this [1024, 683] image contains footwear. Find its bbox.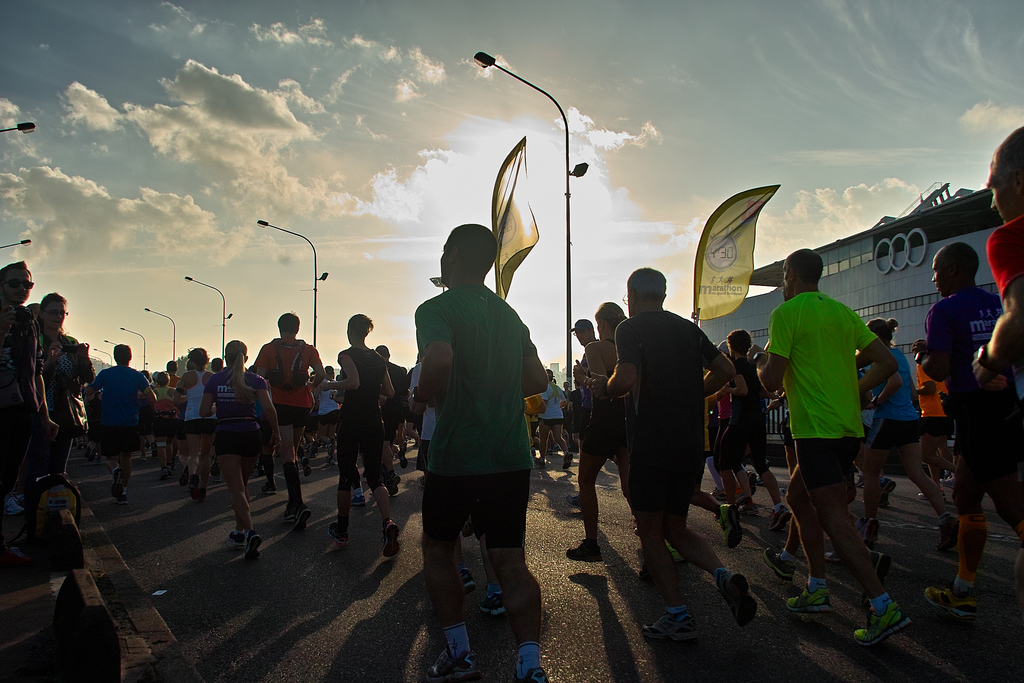
rect(461, 570, 476, 594).
